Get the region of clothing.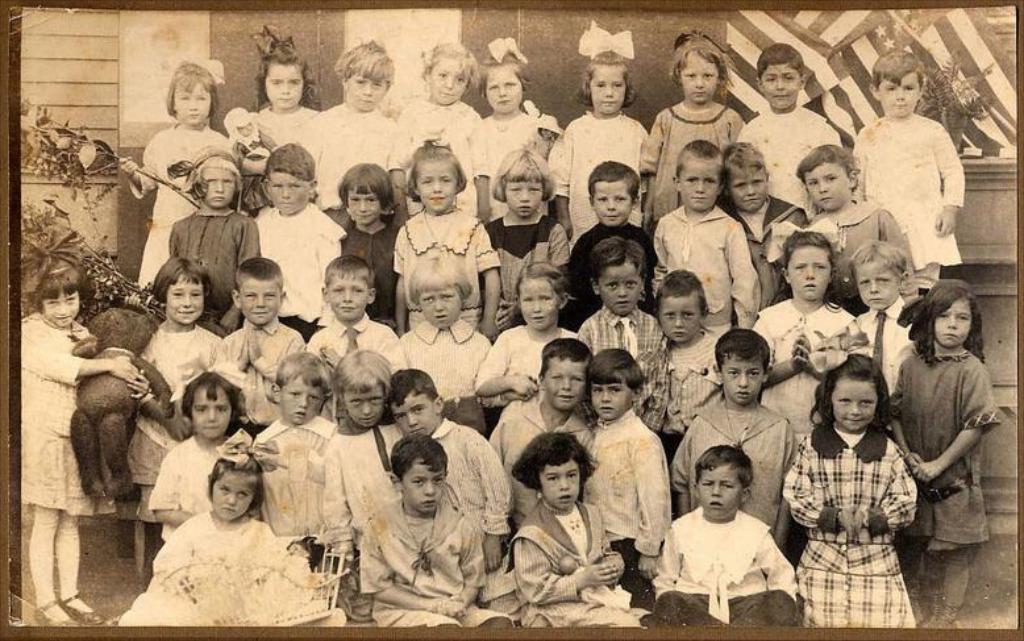
<bbox>570, 404, 667, 608</bbox>.
